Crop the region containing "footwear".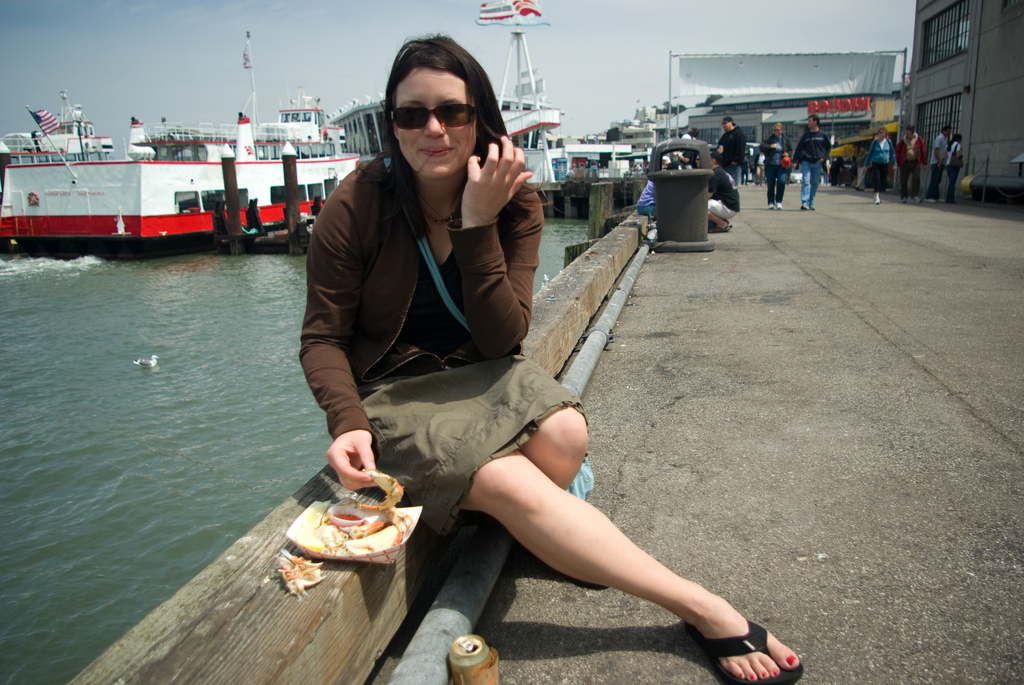
Crop region: [744,179,748,184].
